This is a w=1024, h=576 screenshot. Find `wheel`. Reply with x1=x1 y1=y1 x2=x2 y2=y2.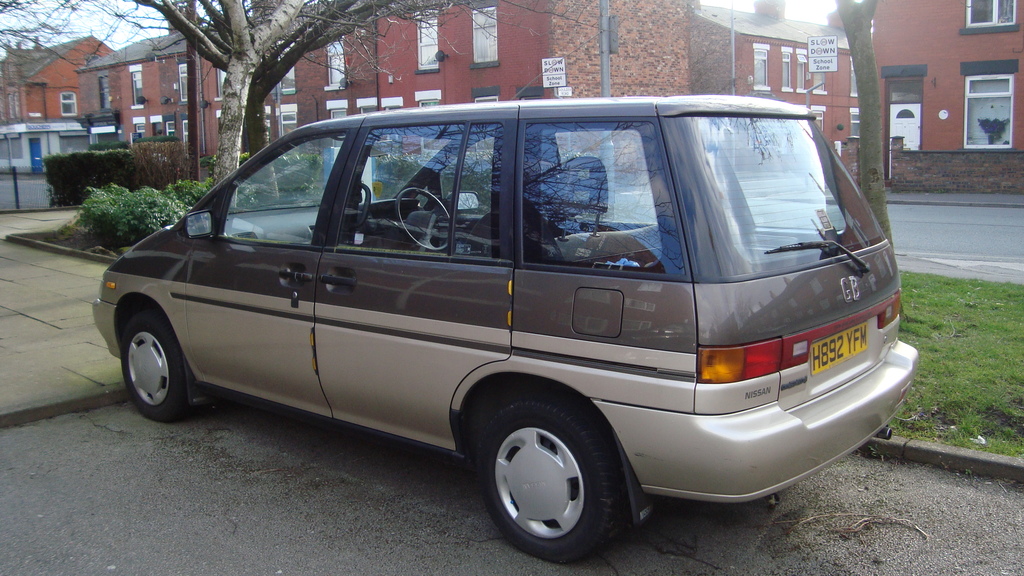
x1=395 y1=188 x2=461 y2=250.
